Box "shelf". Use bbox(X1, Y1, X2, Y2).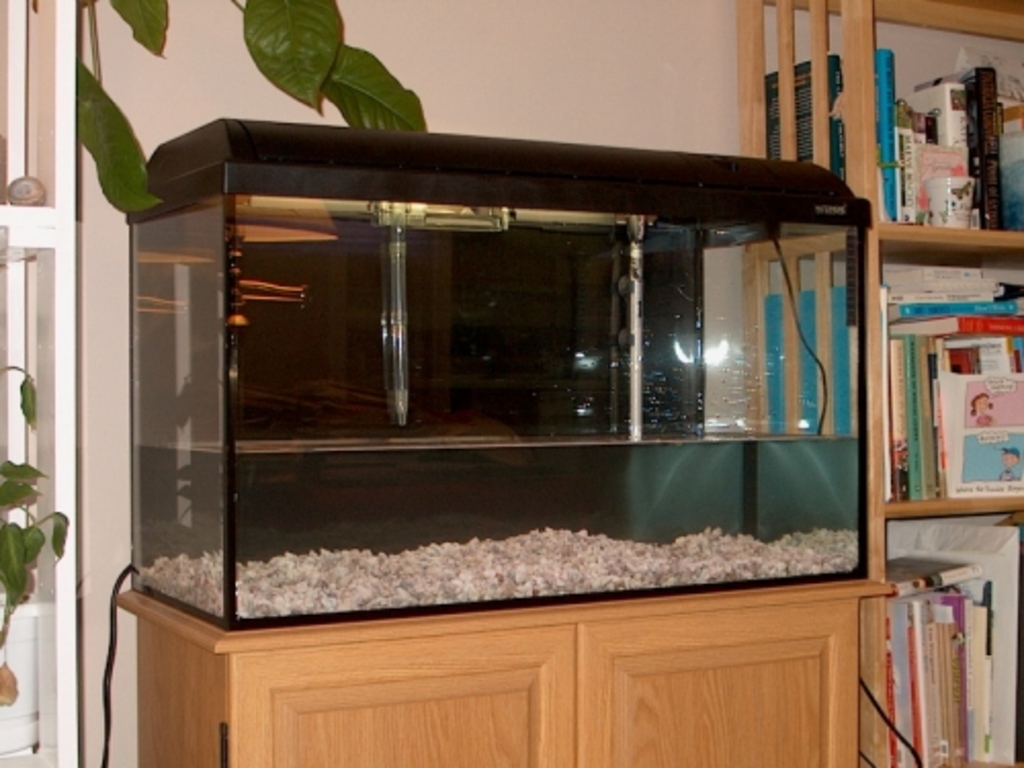
bbox(735, 0, 1022, 242).
